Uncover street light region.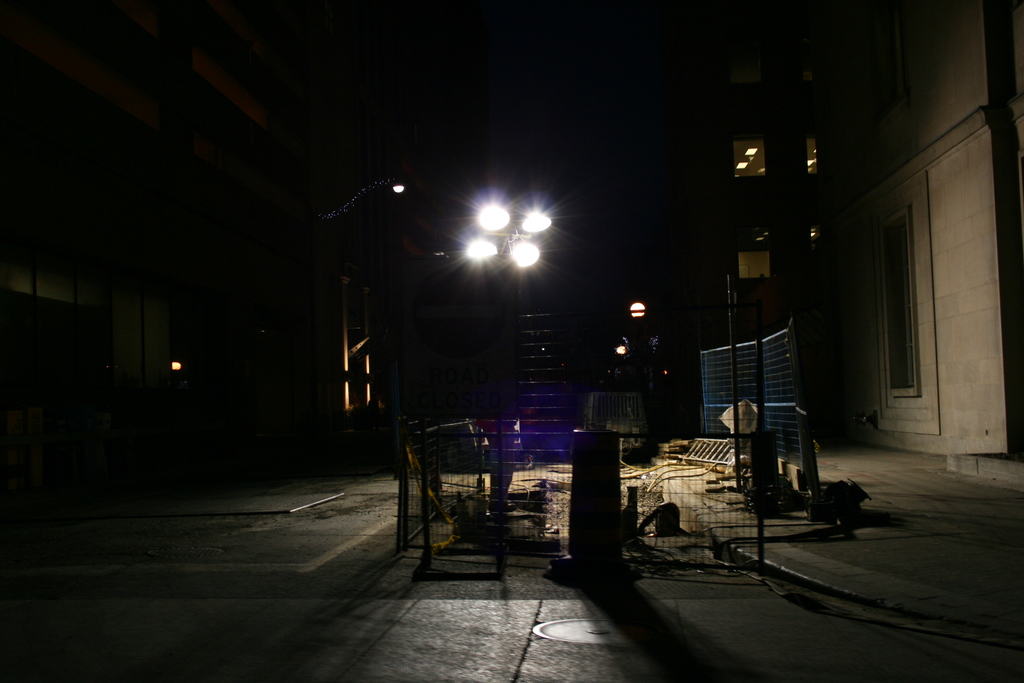
Uncovered: 456 199 561 575.
